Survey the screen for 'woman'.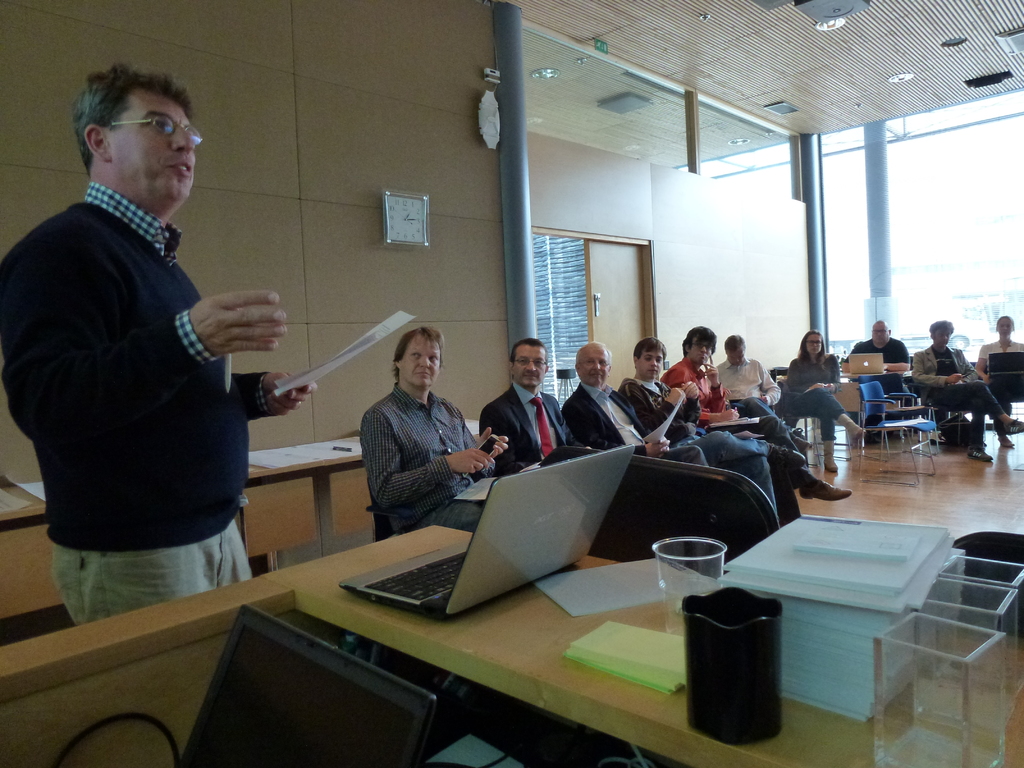
Survey found: [x1=968, y1=306, x2=1023, y2=445].
